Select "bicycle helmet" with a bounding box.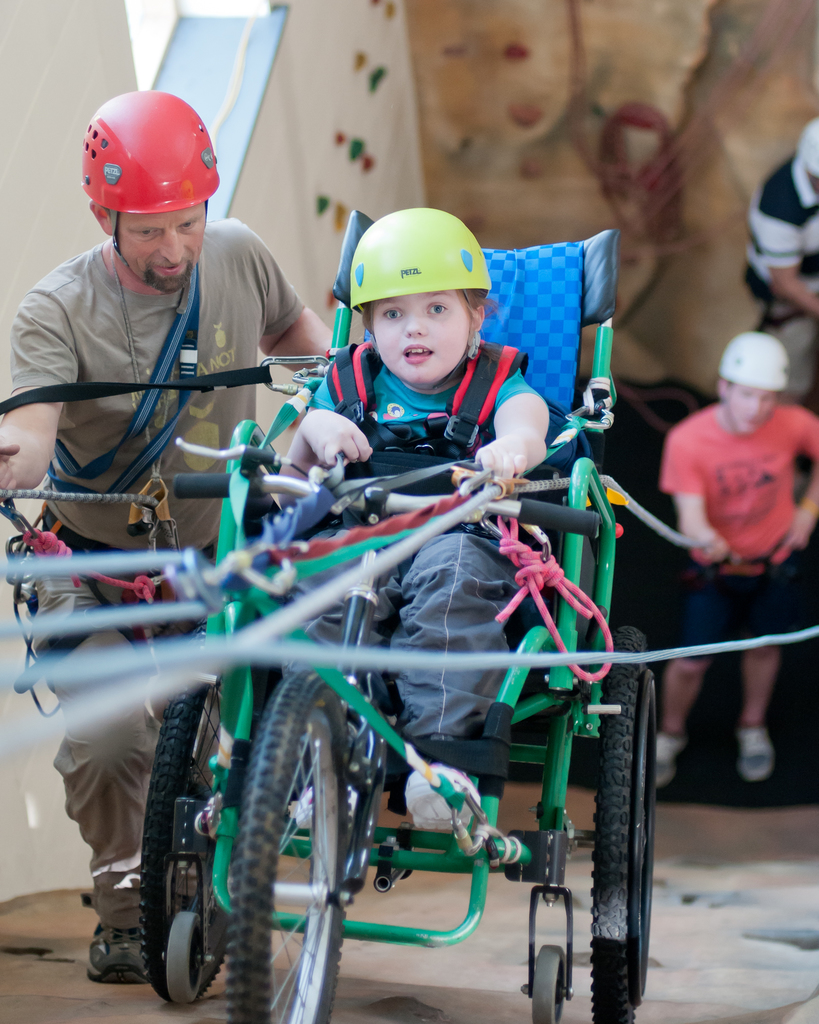
region(715, 328, 782, 400).
